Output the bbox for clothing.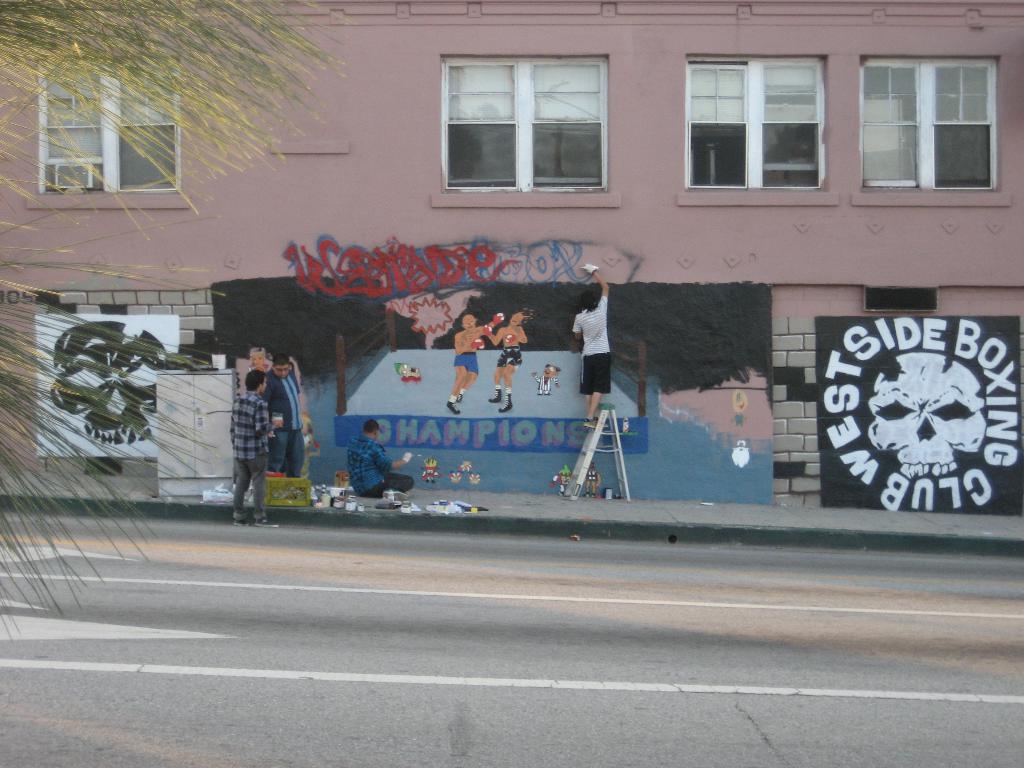
pyautogui.locateOnScreen(494, 346, 522, 367).
